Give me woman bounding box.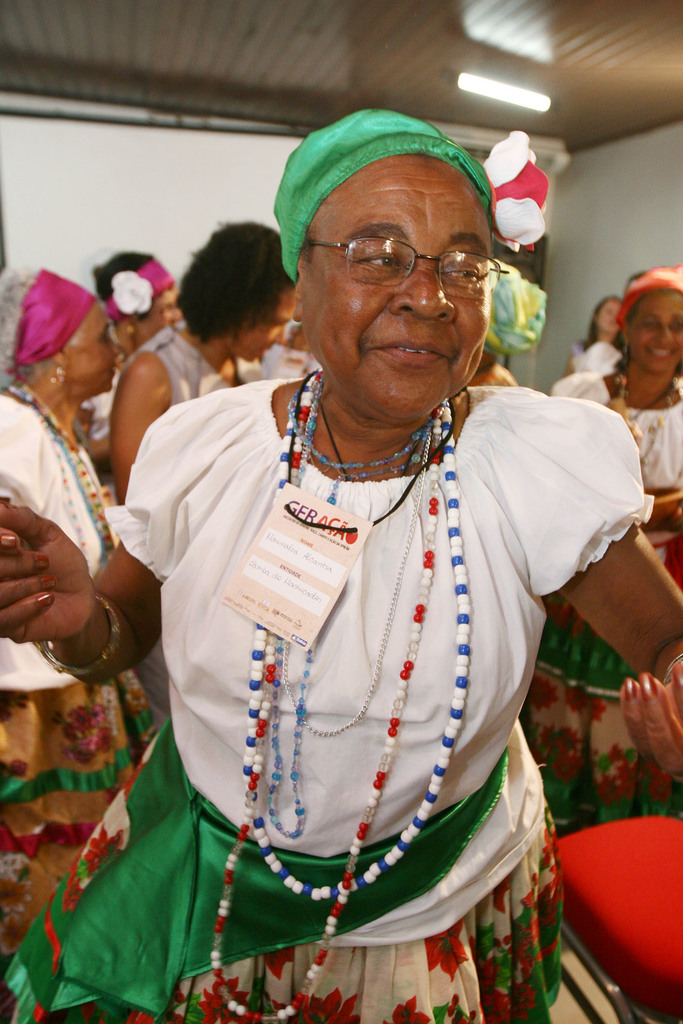
516, 269, 682, 832.
